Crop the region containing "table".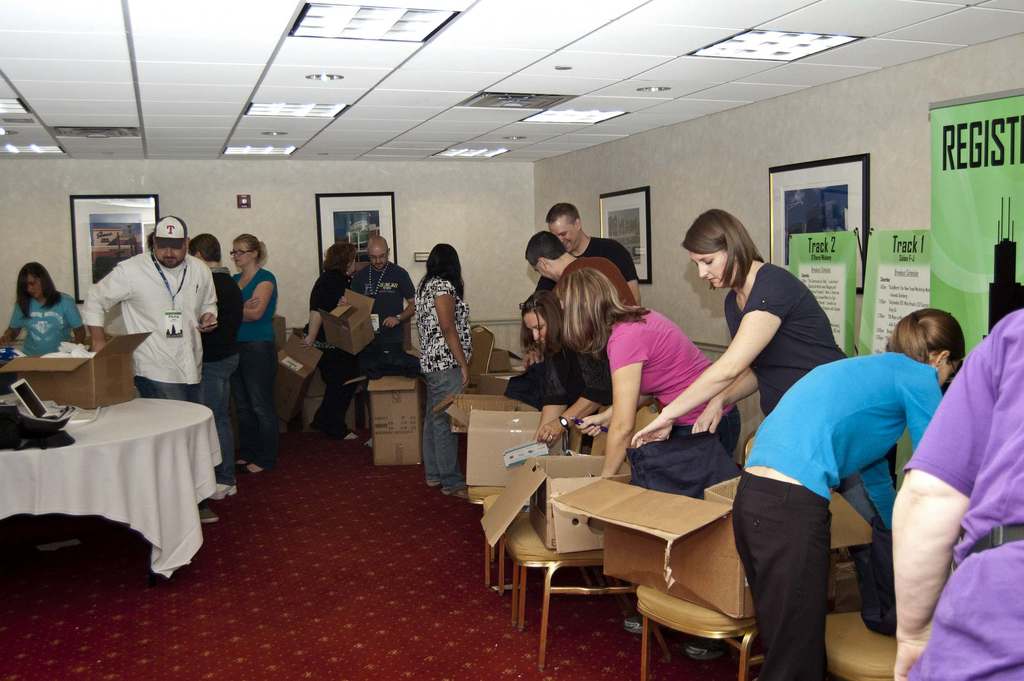
Crop region: (x1=0, y1=391, x2=232, y2=600).
